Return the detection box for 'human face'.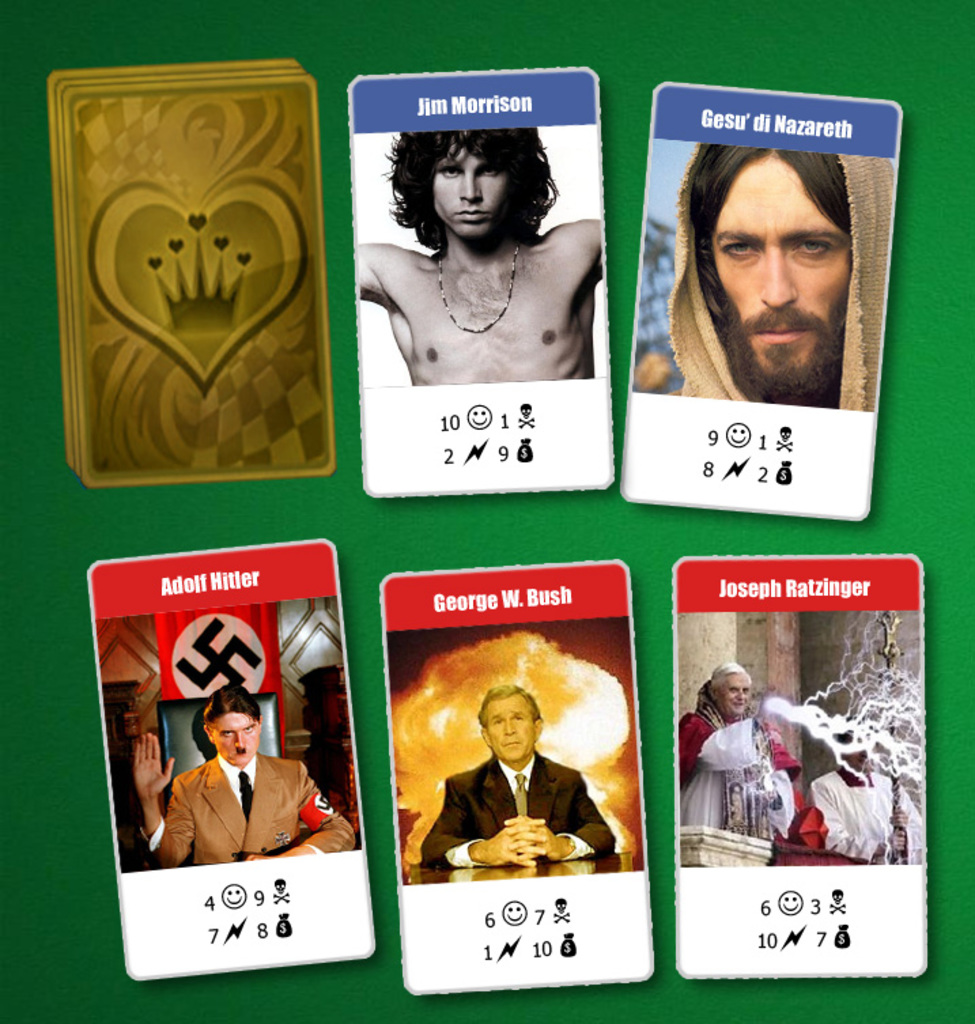
pyautogui.locateOnScreen(211, 709, 257, 767).
